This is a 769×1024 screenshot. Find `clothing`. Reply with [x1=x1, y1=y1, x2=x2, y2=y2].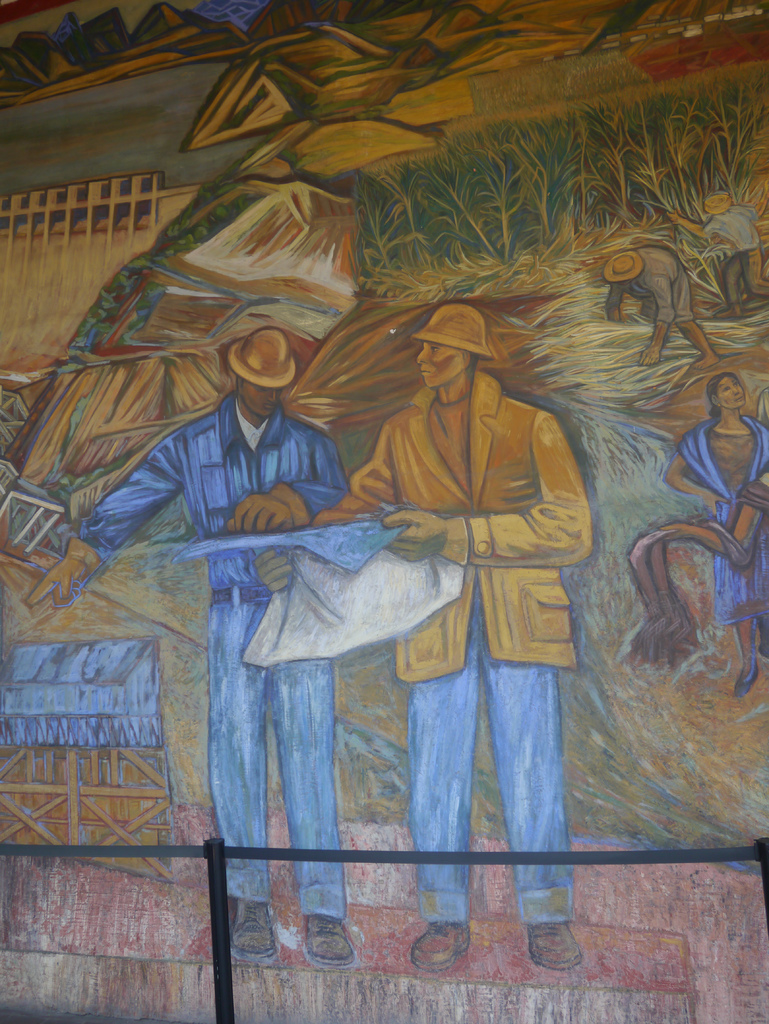
[x1=368, y1=293, x2=606, y2=941].
